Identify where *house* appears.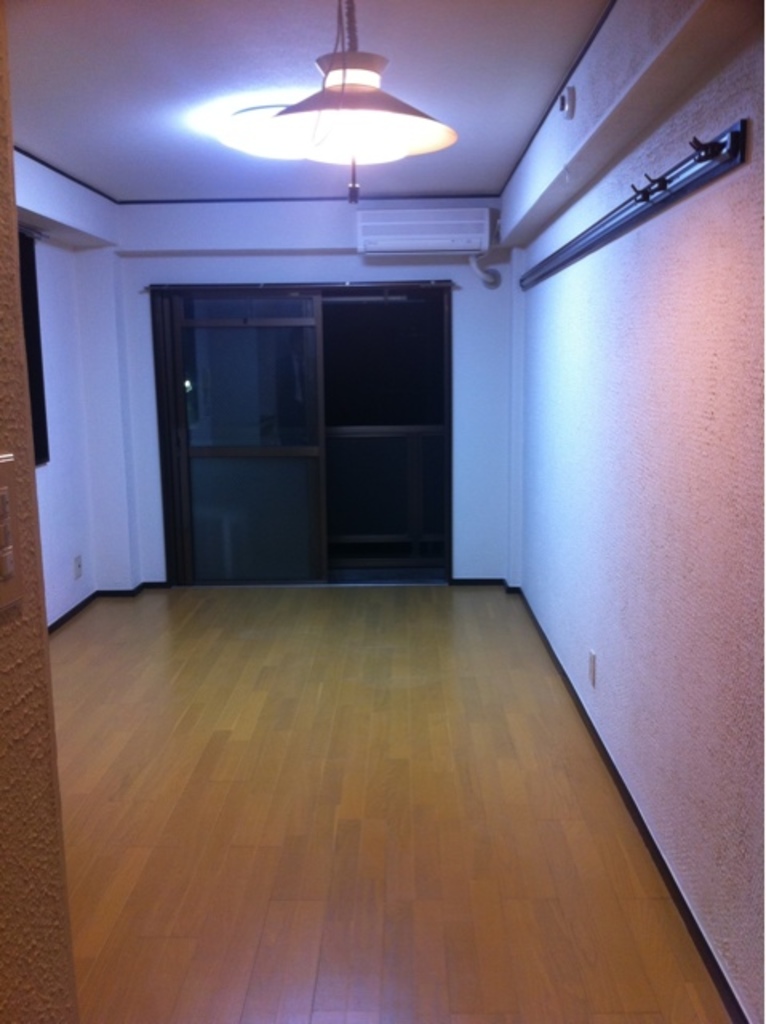
Appears at <bbox>0, 0, 764, 1022</bbox>.
